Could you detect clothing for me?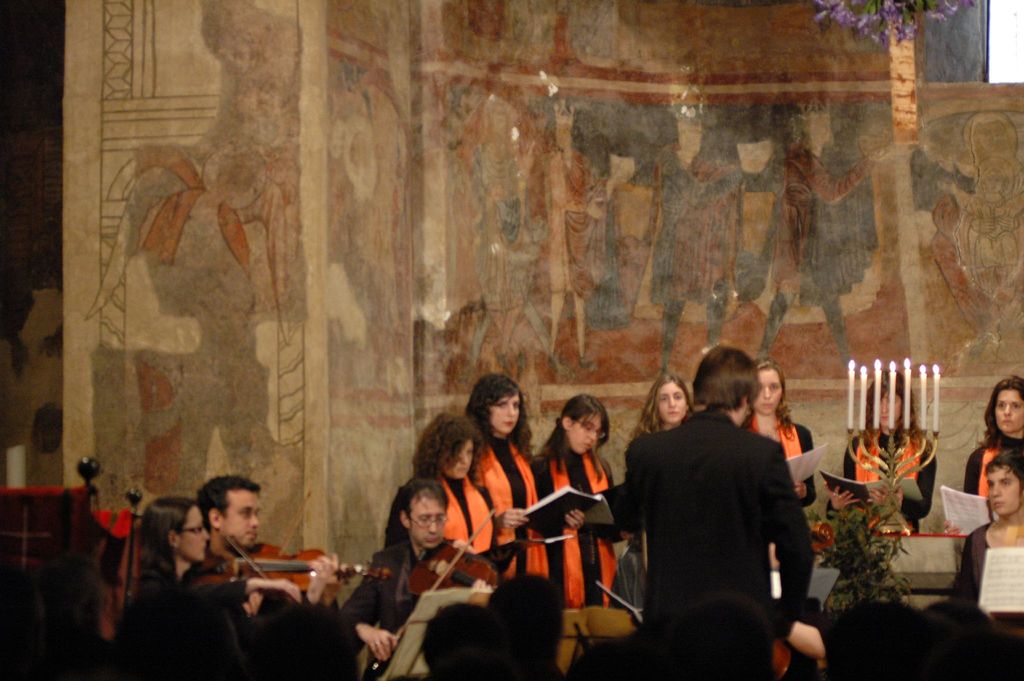
Detection result: bbox=(466, 142, 540, 316).
